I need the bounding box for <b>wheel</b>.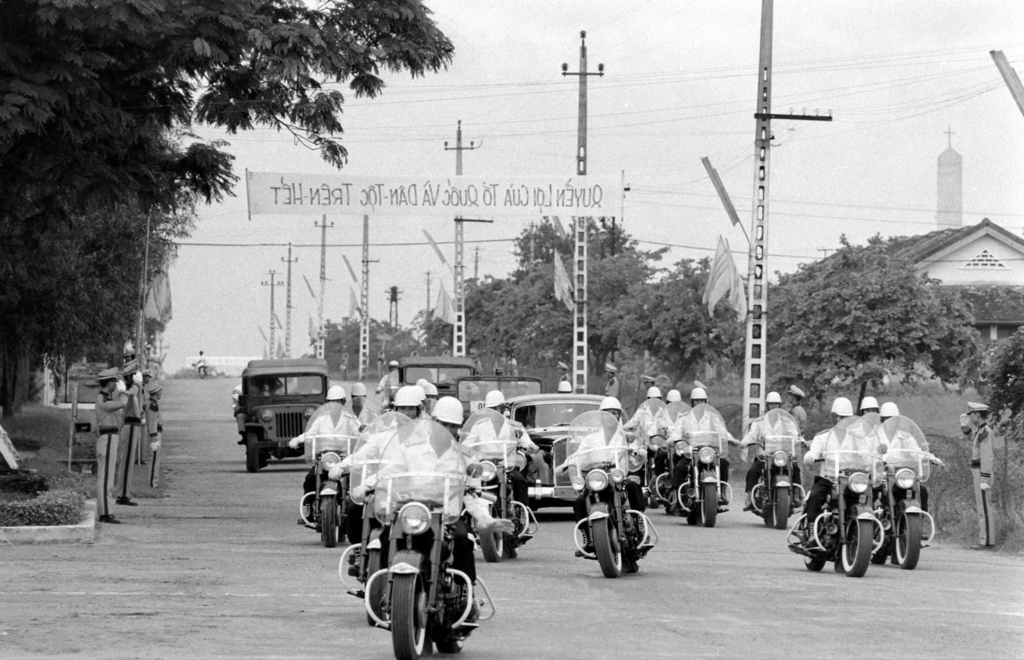
Here it is: 511 545 517 559.
